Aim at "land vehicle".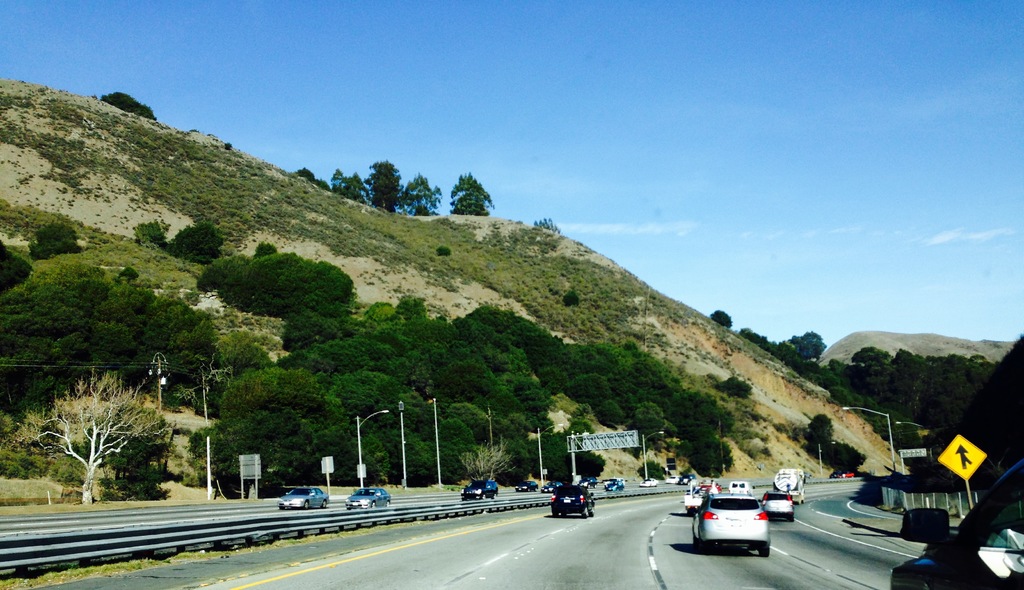
Aimed at select_region(281, 489, 330, 504).
